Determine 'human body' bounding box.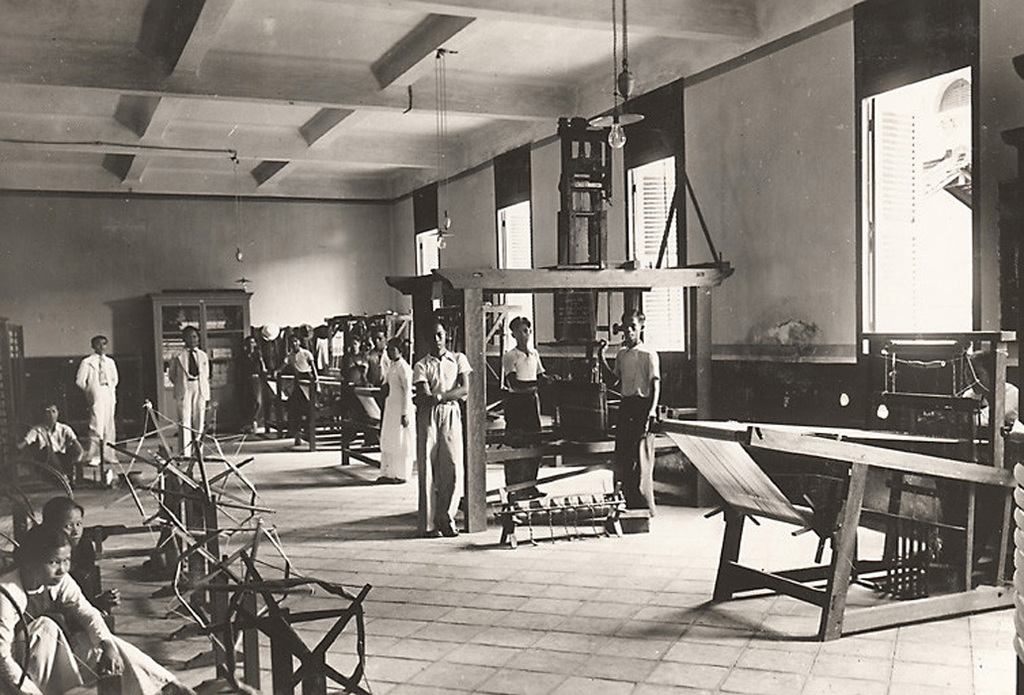
Determined: l=273, t=335, r=320, b=447.
